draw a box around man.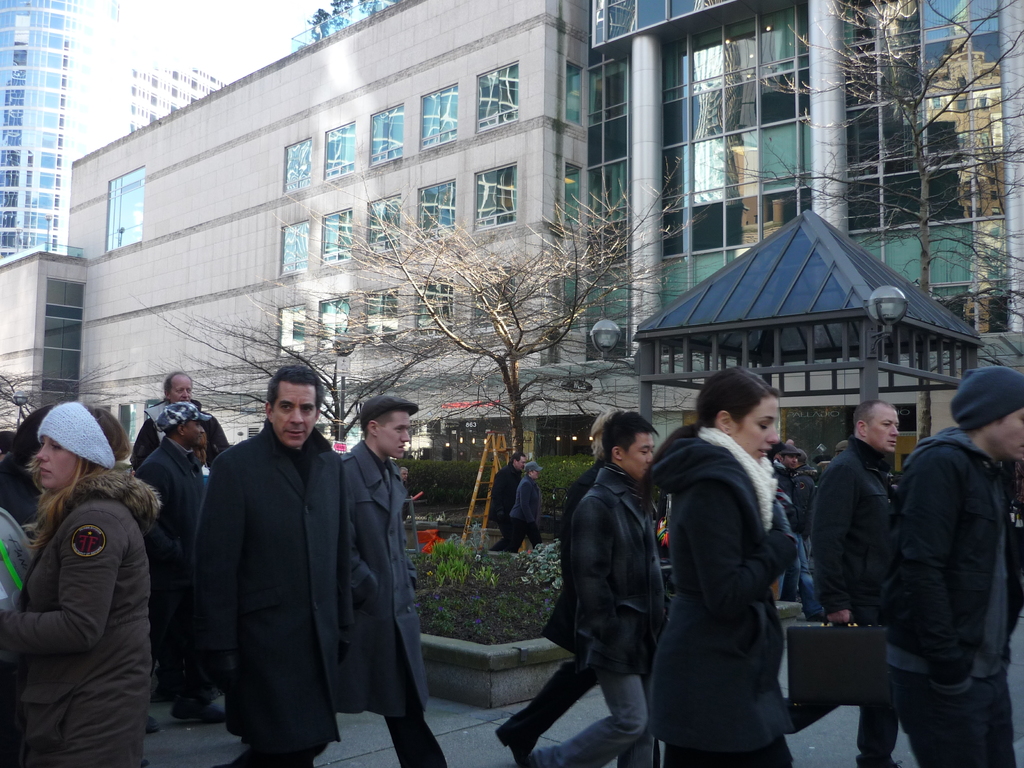
crop(399, 467, 410, 483).
